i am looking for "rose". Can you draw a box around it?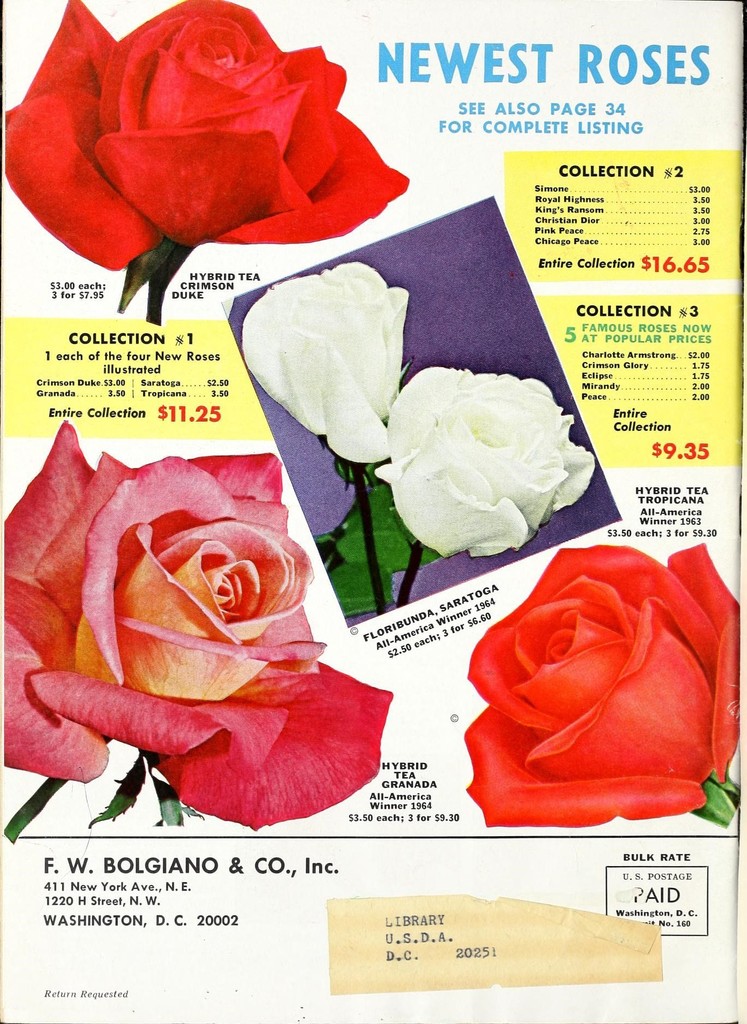
Sure, the bounding box is detection(465, 547, 741, 827).
